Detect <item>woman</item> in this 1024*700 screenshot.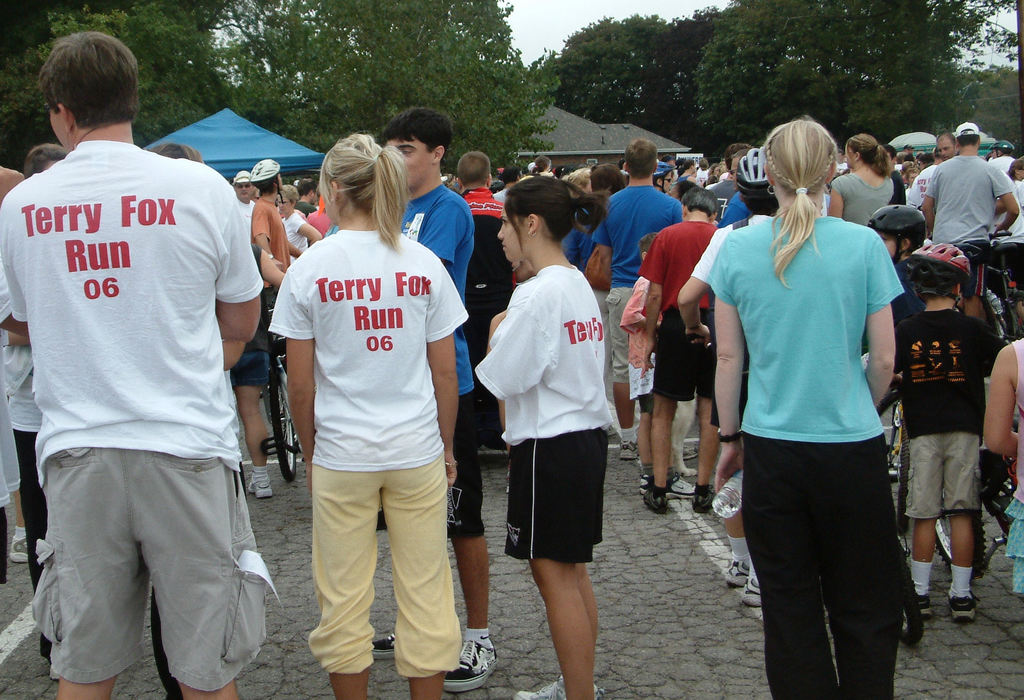
Detection: rect(708, 117, 905, 699).
